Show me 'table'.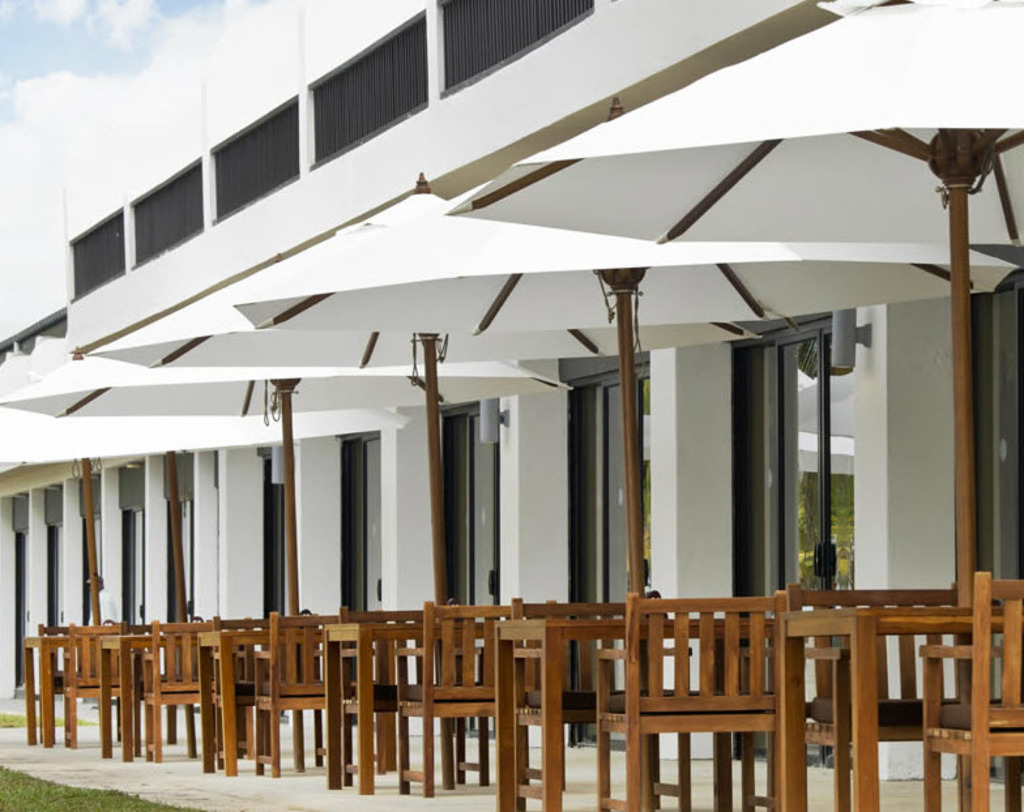
'table' is here: BBox(18, 629, 74, 745).
